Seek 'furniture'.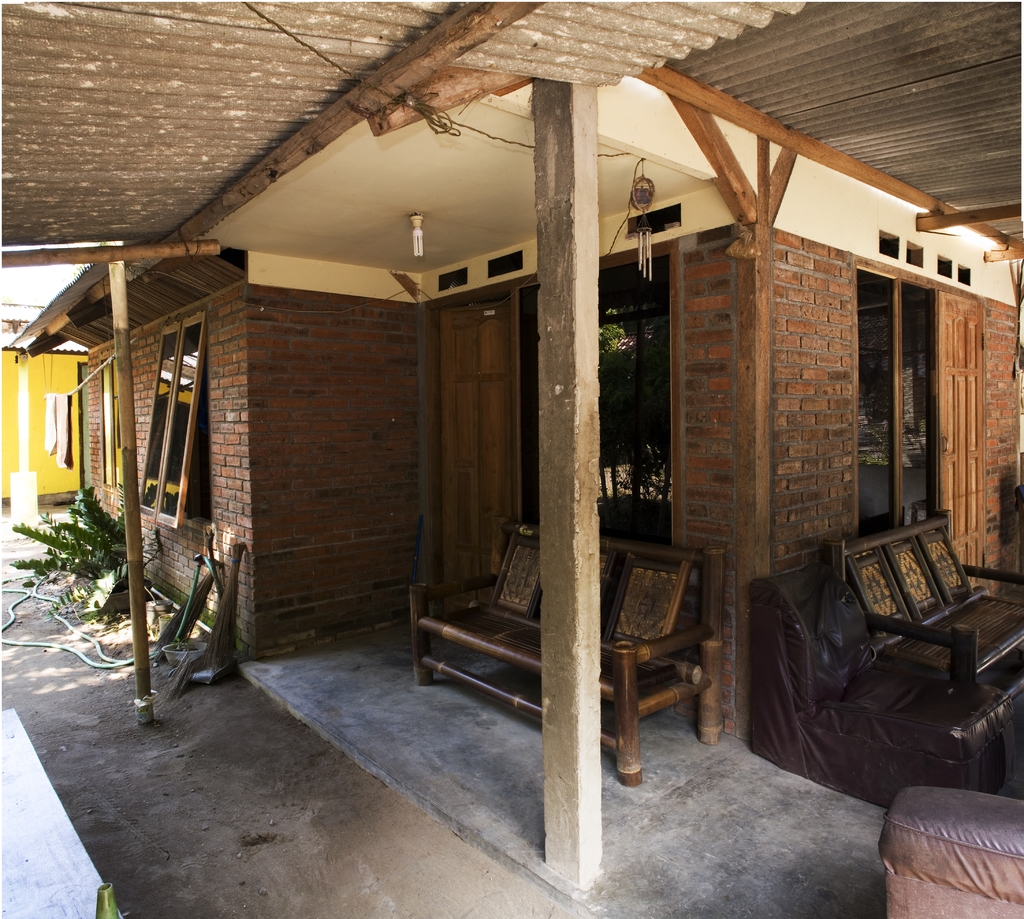
(x1=747, y1=558, x2=1023, y2=809).
